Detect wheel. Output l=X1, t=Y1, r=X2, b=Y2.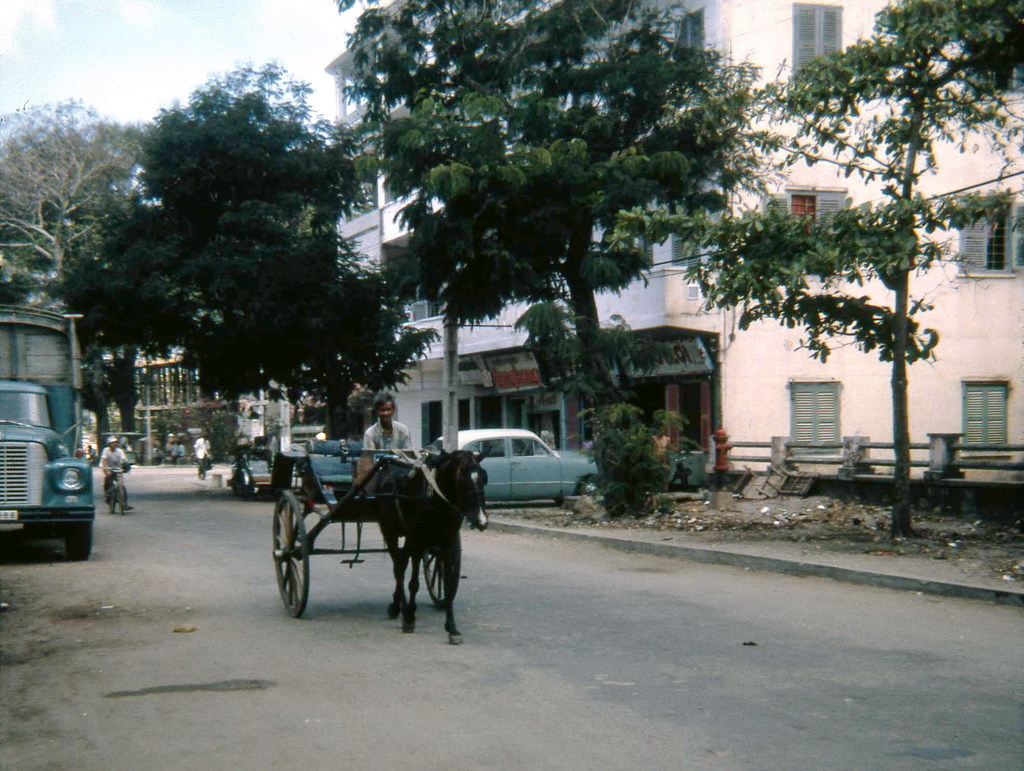
l=582, t=476, r=599, b=496.
